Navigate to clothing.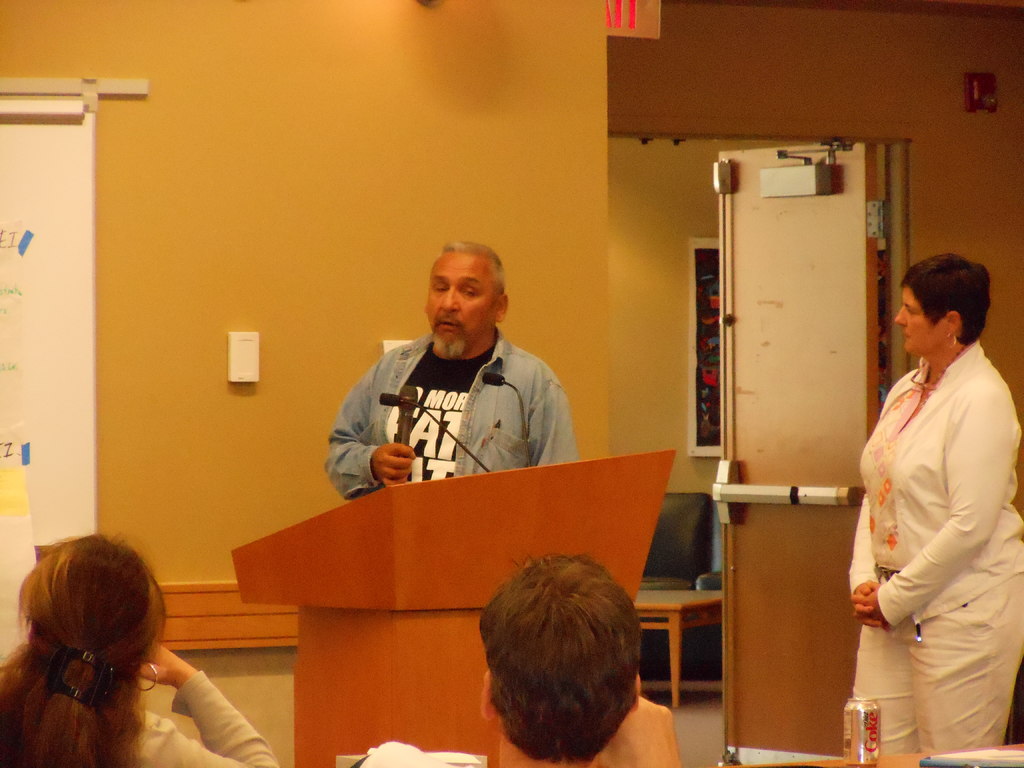
Navigation target: (left=136, top=664, right=280, bottom=767).
